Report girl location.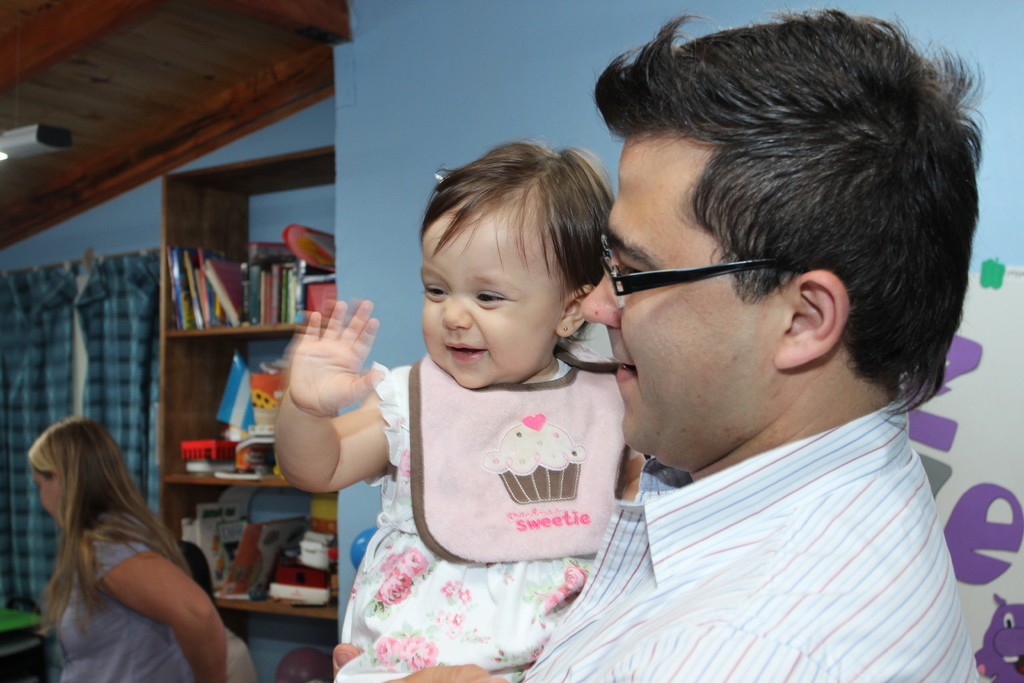
Report: 268:138:648:682.
